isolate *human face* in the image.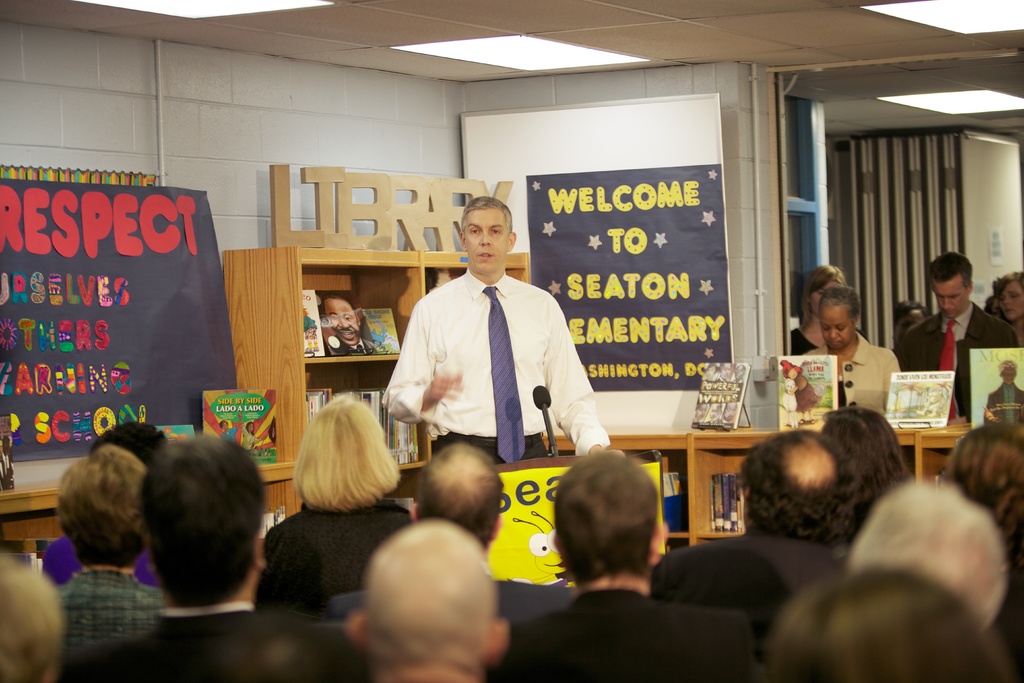
Isolated region: [465, 206, 508, 270].
